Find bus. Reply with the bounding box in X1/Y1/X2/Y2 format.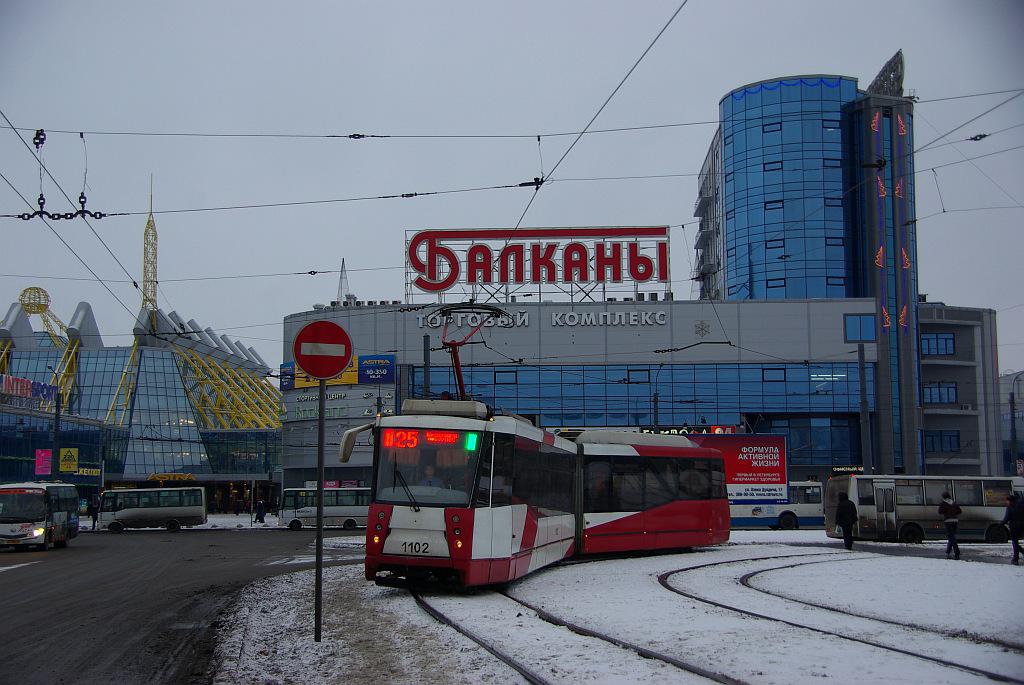
723/482/828/532.
